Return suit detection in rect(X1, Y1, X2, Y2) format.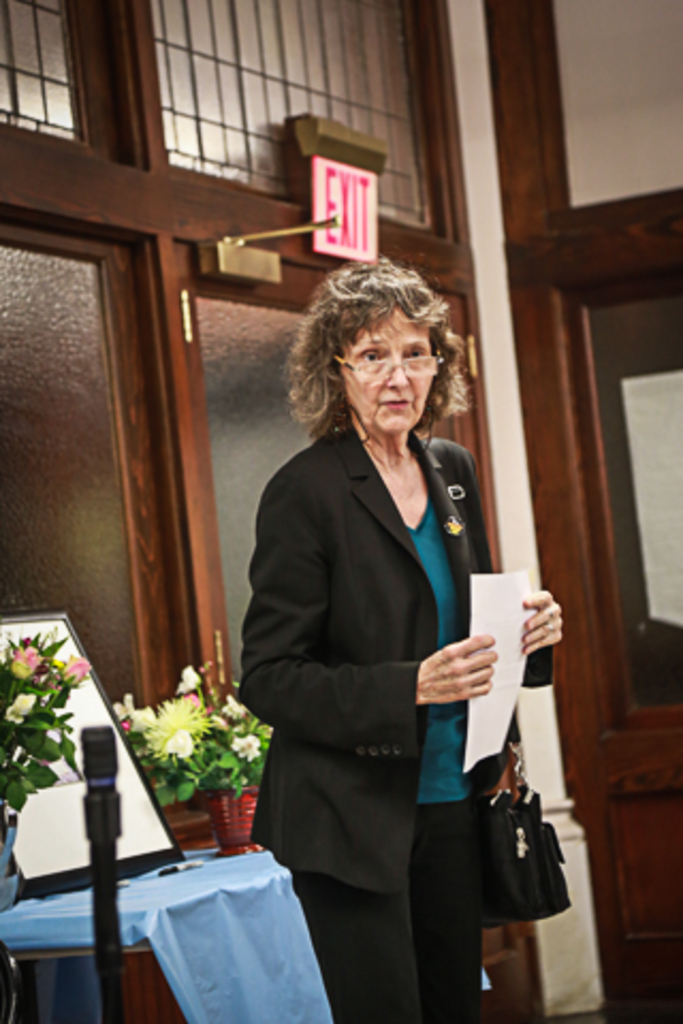
rect(231, 354, 551, 994).
